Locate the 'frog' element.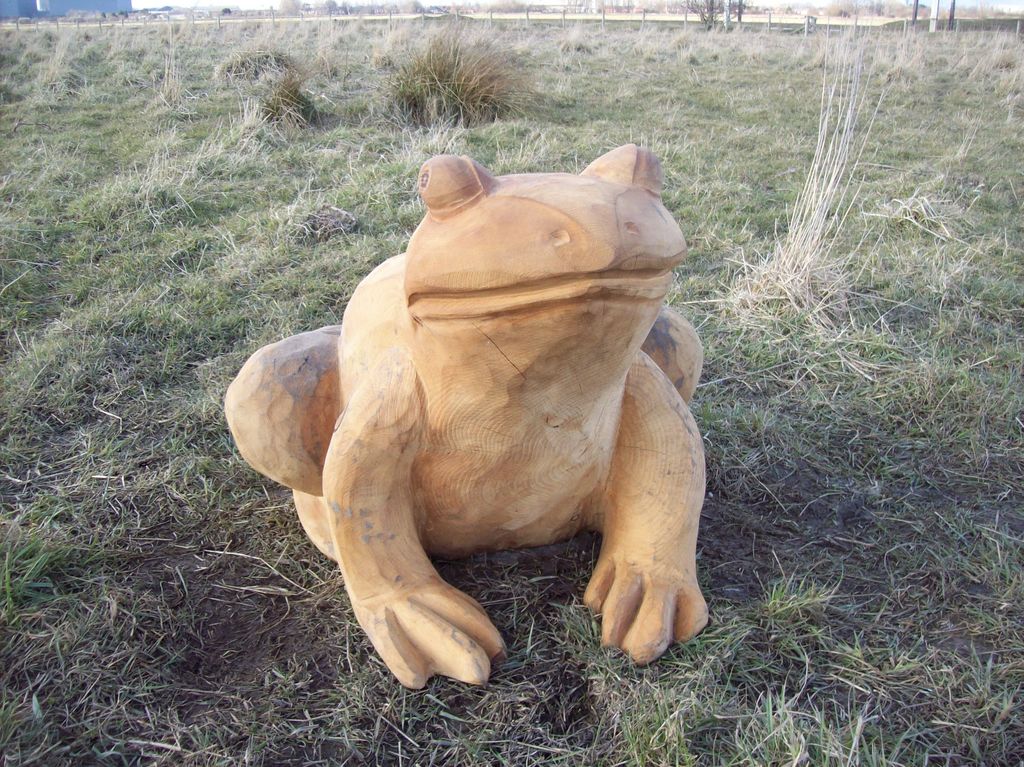
Element bbox: crop(224, 141, 707, 688).
